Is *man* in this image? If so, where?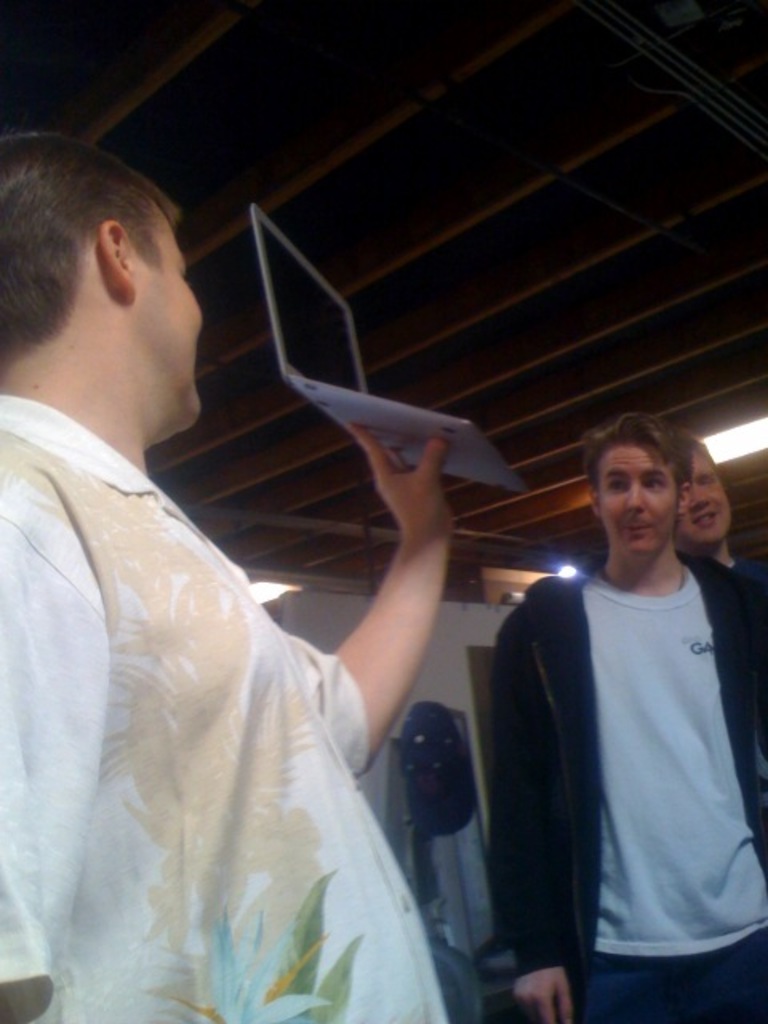
Yes, at (left=677, top=432, right=766, bottom=578).
